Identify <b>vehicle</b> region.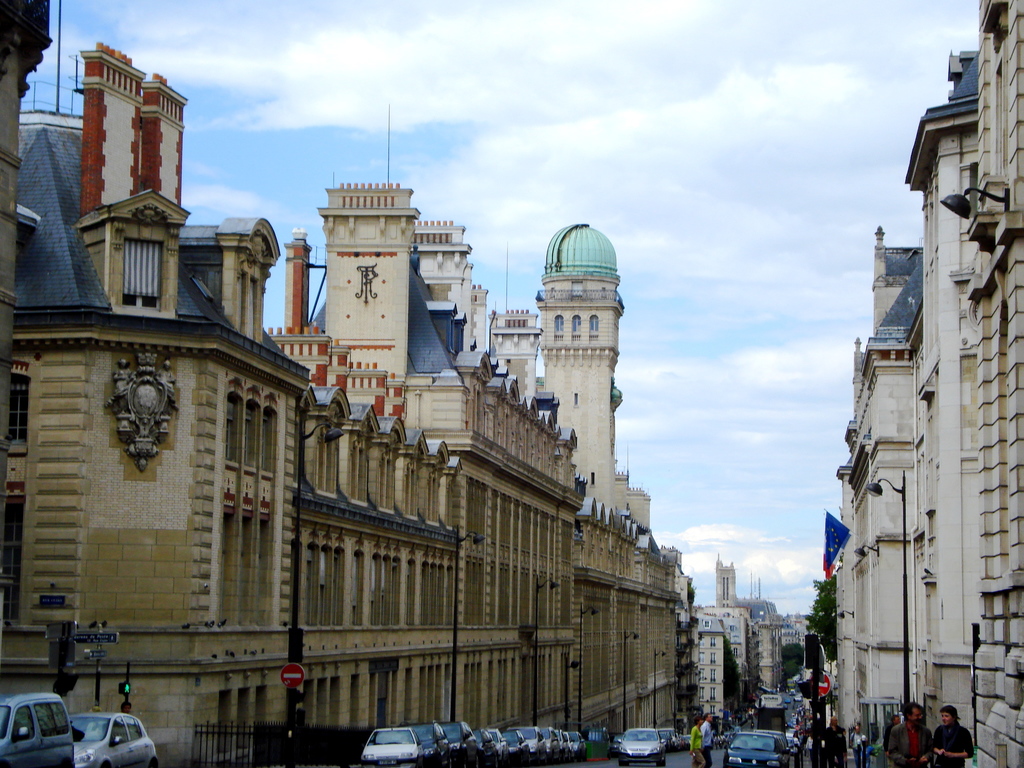
Region: locate(356, 723, 429, 767).
